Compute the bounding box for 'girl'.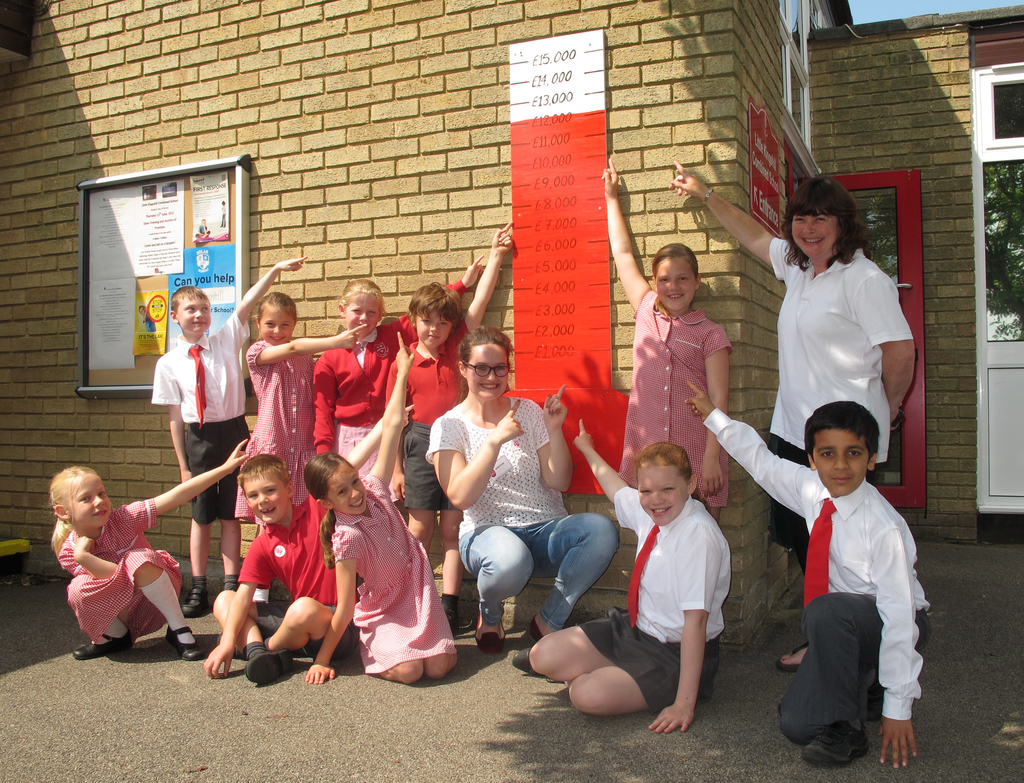
BBox(235, 293, 365, 602).
